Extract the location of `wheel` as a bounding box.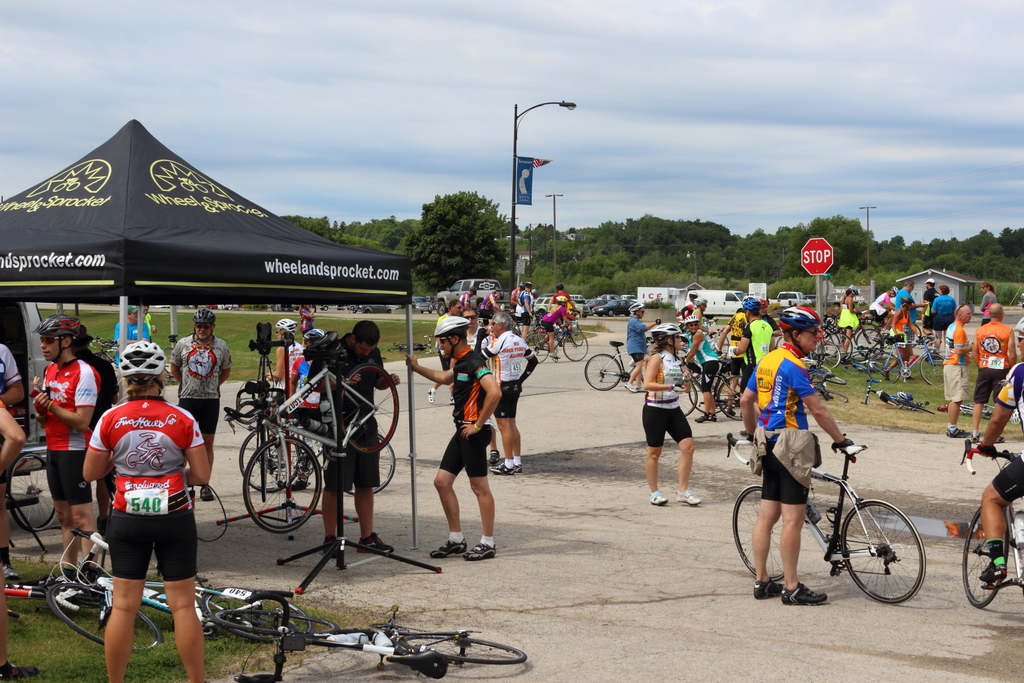
x1=582 y1=352 x2=624 y2=396.
